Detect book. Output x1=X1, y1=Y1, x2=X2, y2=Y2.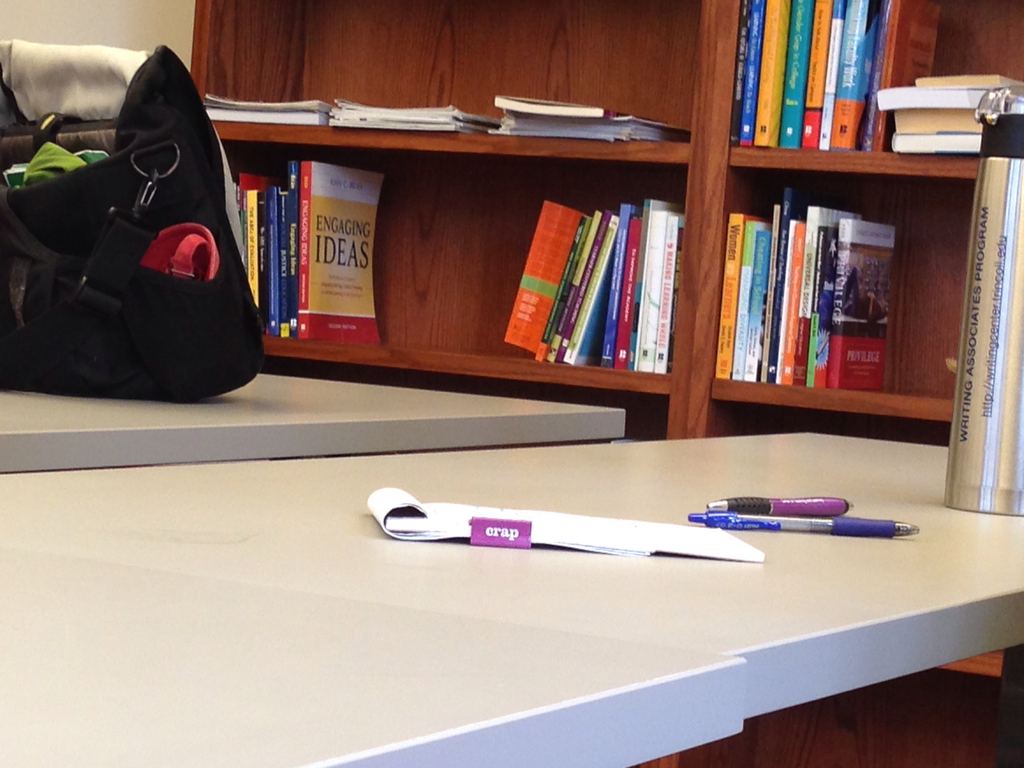
x1=364, y1=488, x2=763, y2=564.
